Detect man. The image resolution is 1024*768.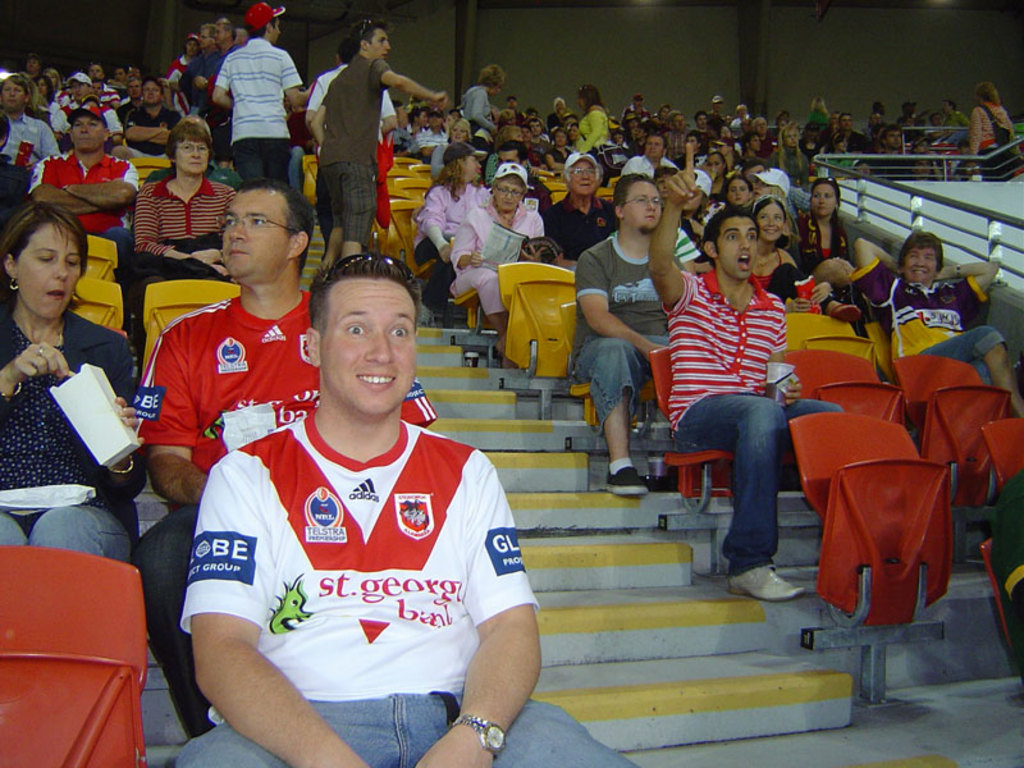
{"x1": 124, "y1": 82, "x2": 183, "y2": 151}.
